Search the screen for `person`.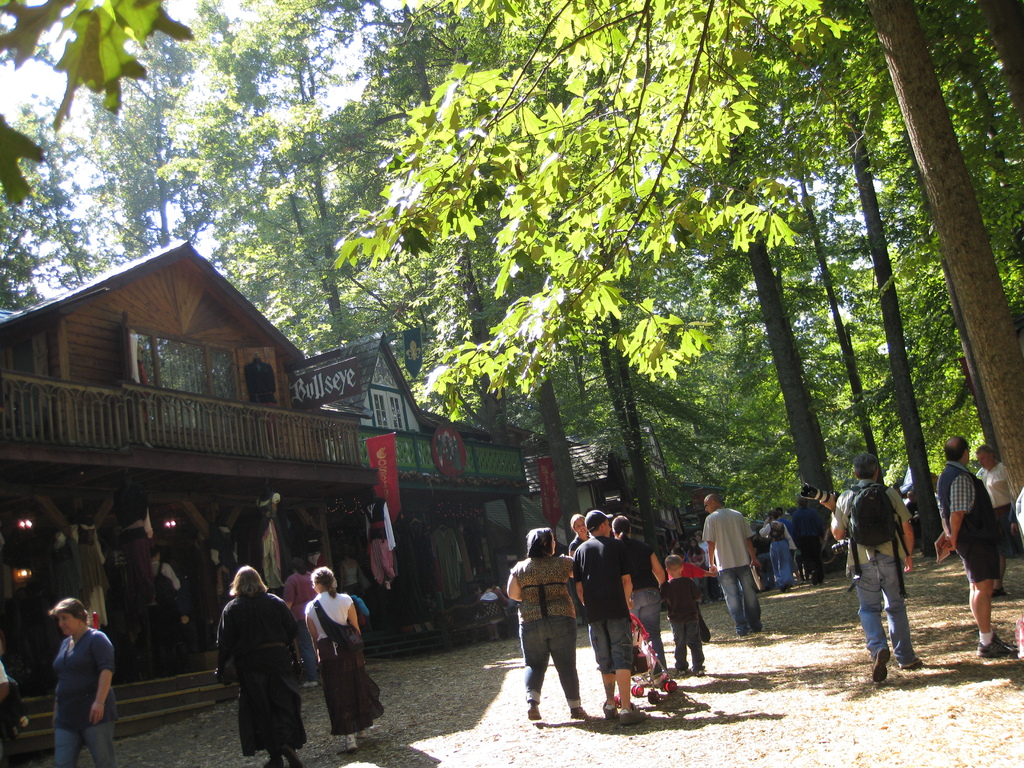
Found at bbox(506, 527, 588, 719).
